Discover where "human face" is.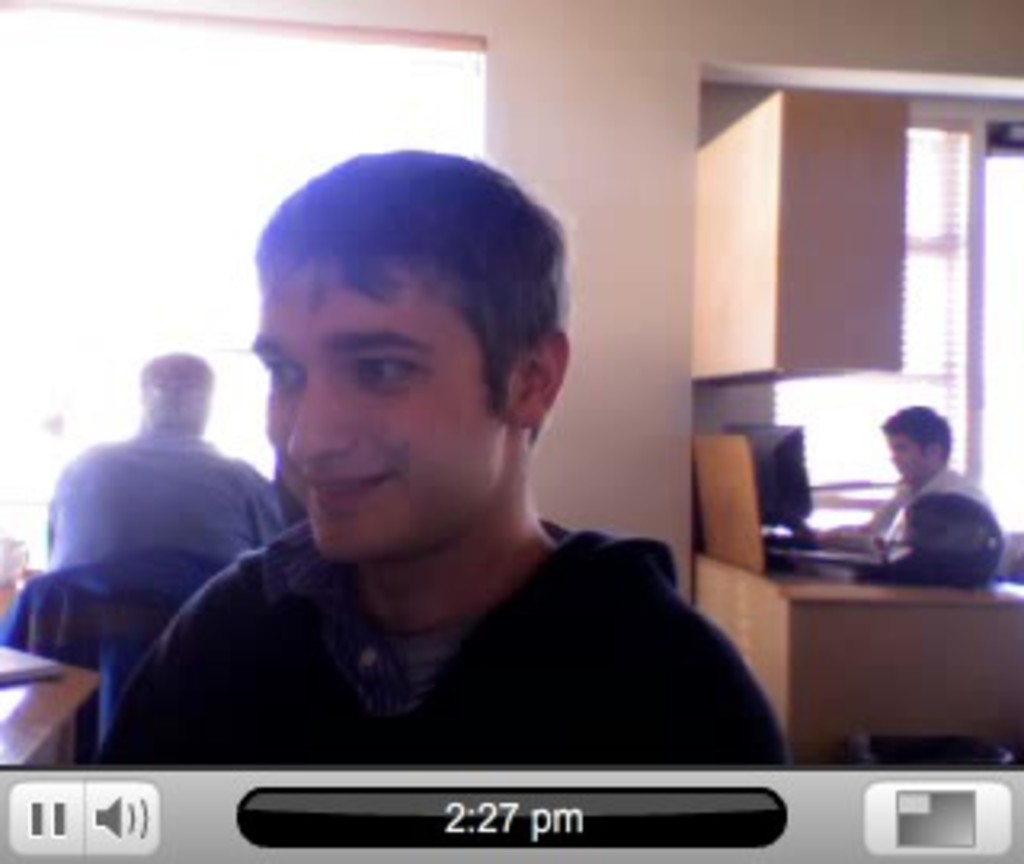
Discovered at box(886, 429, 928, 490).
